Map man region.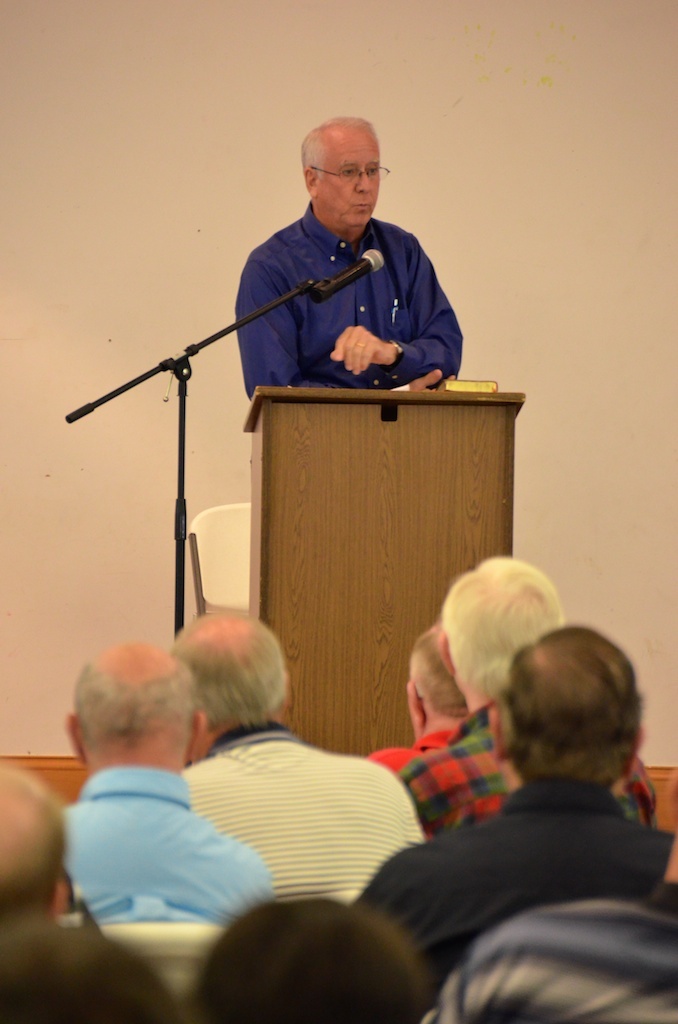
Mapped to [197,127,478,401].
